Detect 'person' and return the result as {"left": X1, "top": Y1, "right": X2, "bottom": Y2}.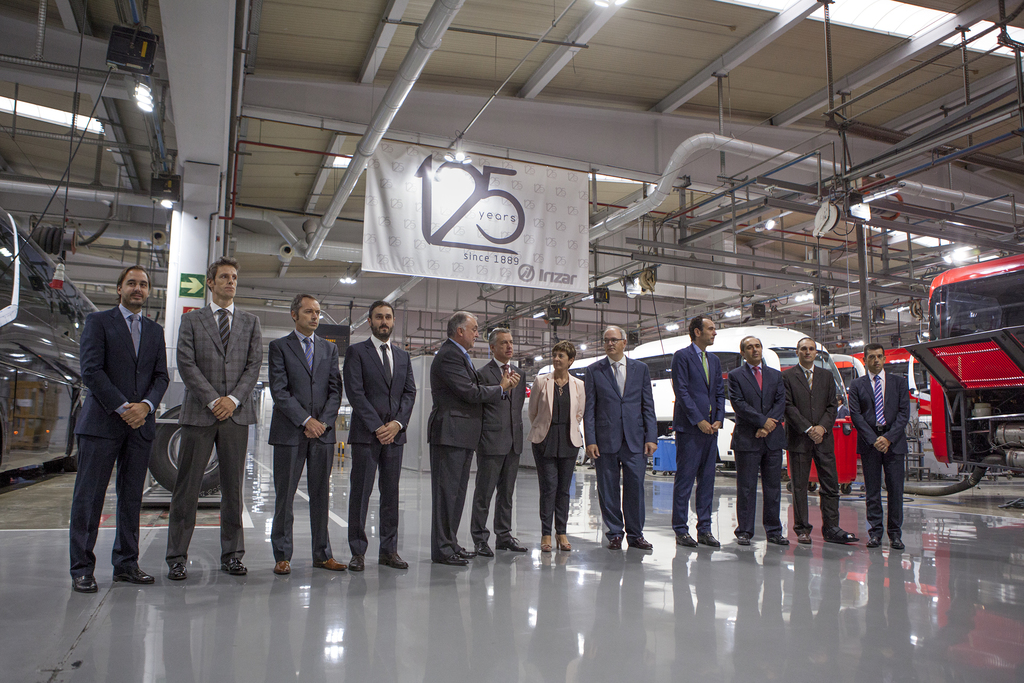
{"left": 785, "top": 342, "right": 865, "bottom": 544}.
